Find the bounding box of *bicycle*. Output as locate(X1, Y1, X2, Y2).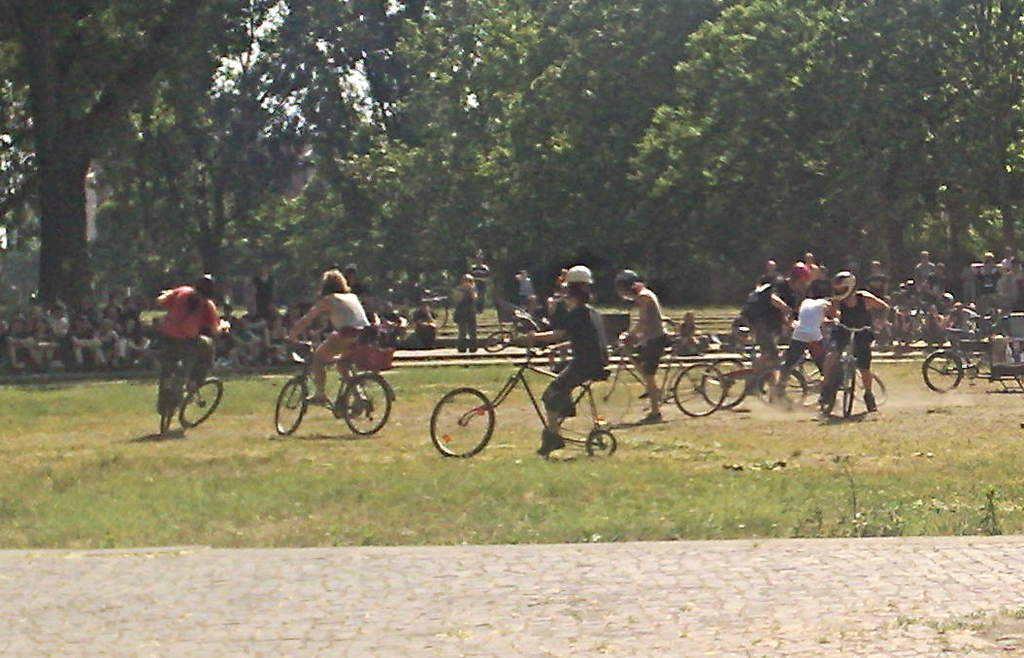
locate(917, 301, 1023, 397).
